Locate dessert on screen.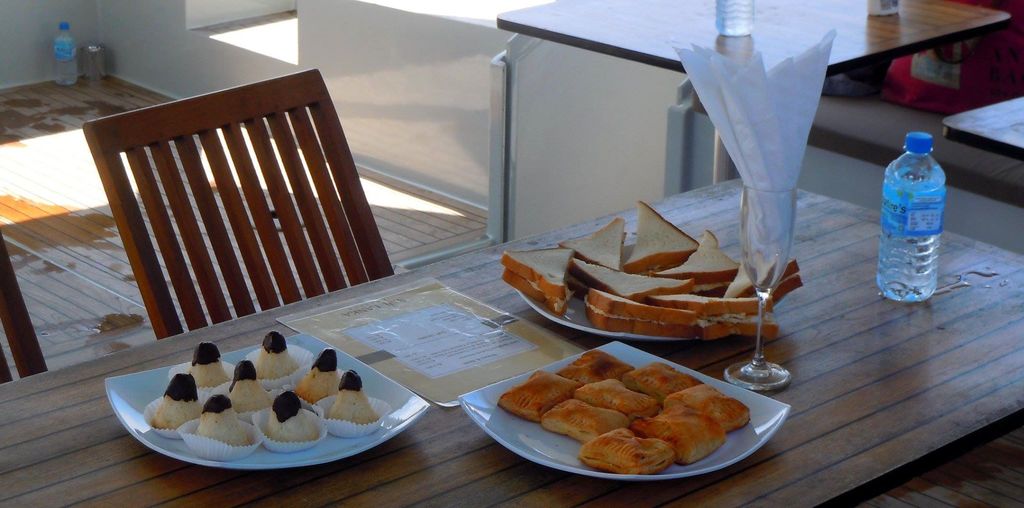
On screen at (x1=257, y1=334, x2=292, y2=381).
